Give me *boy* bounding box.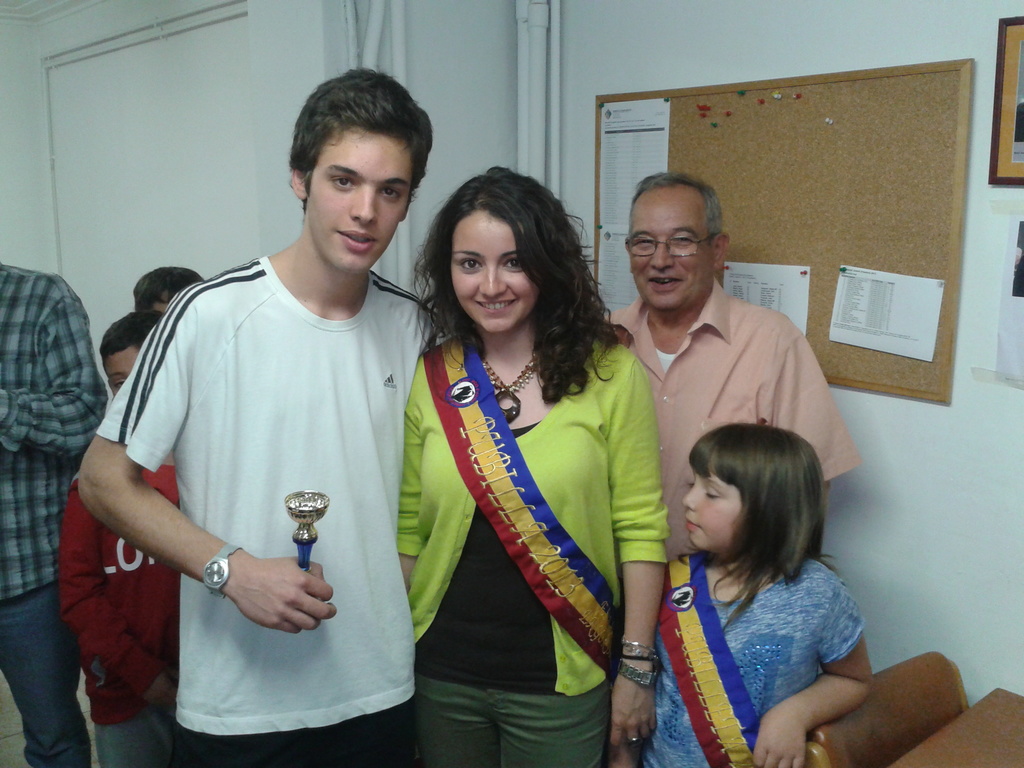
bbox=(60, 311, 193, 767).
